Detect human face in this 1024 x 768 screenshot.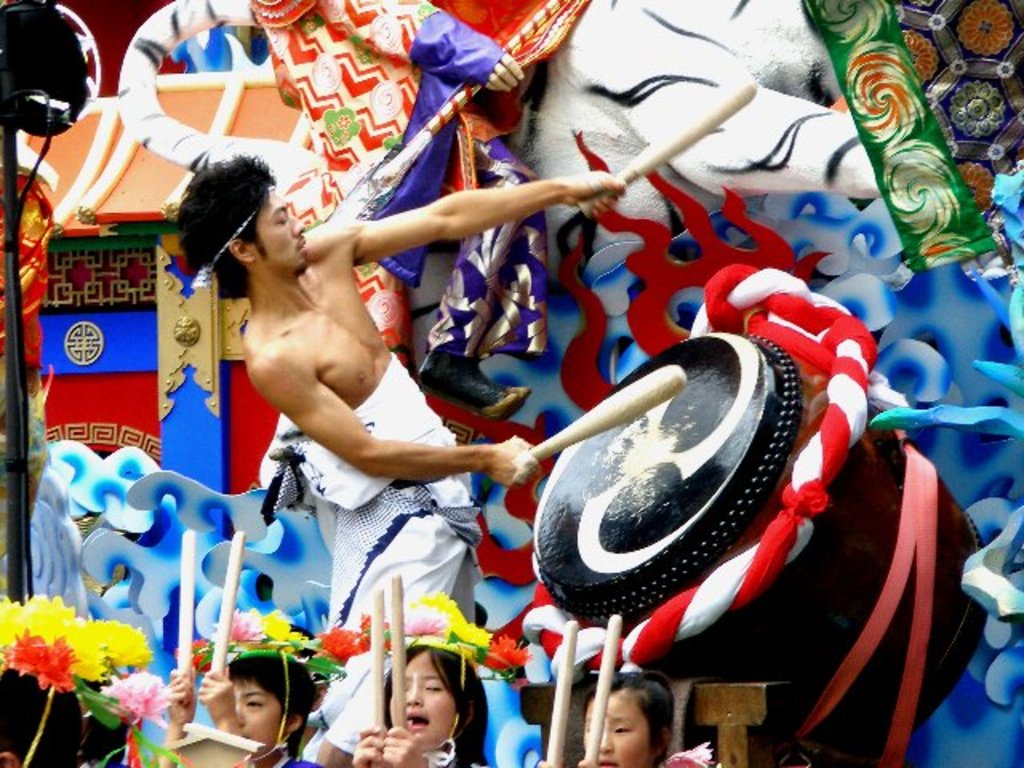
Detection: 240 672 294 746.
